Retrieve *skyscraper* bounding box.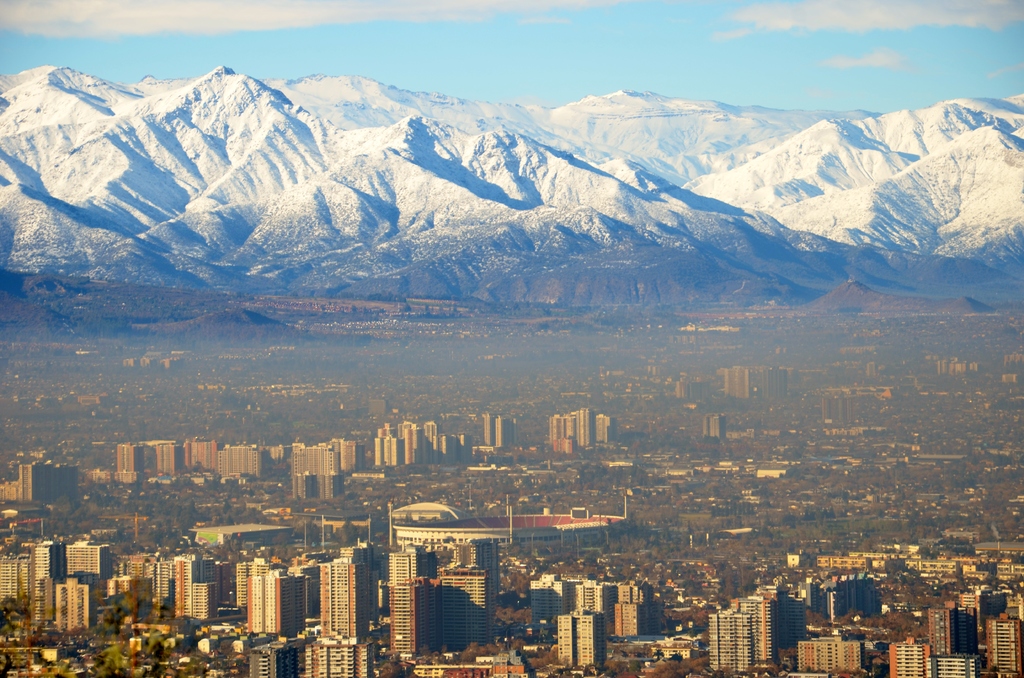
Bounding box: 936 654 977 677.
